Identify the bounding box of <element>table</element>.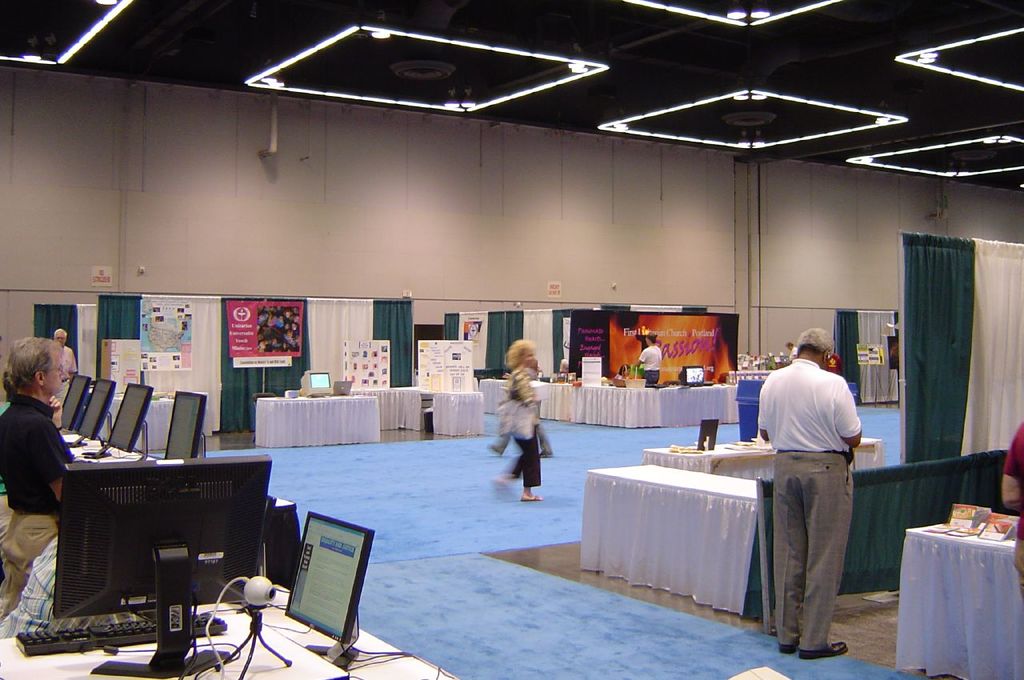
<box>641,438,884,475</box>.
